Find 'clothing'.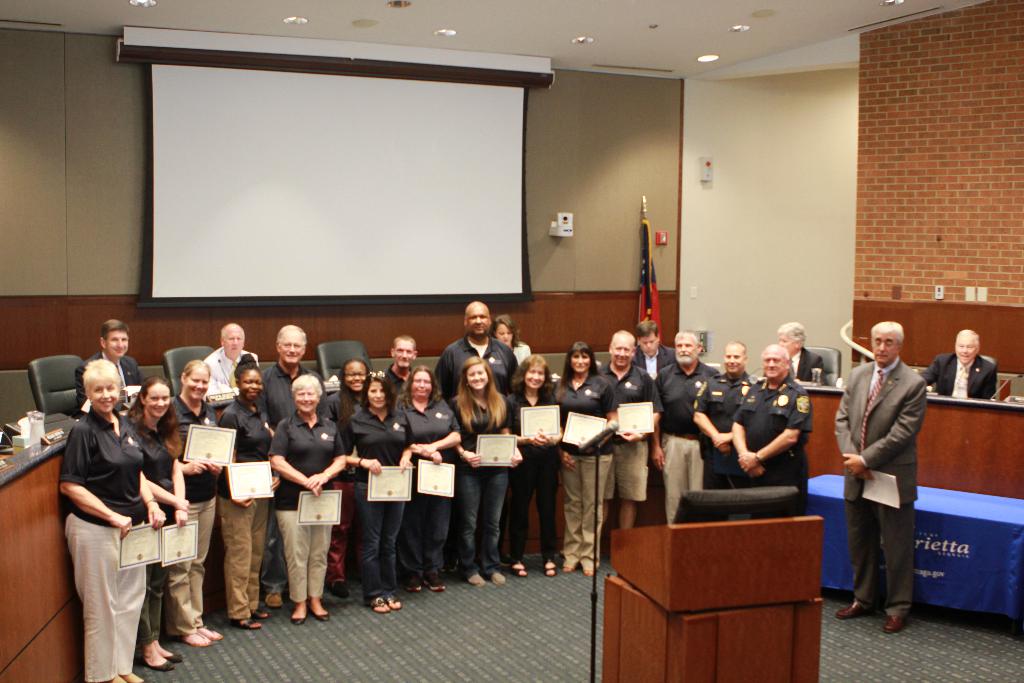
box=[451, 408, 515, 558].
